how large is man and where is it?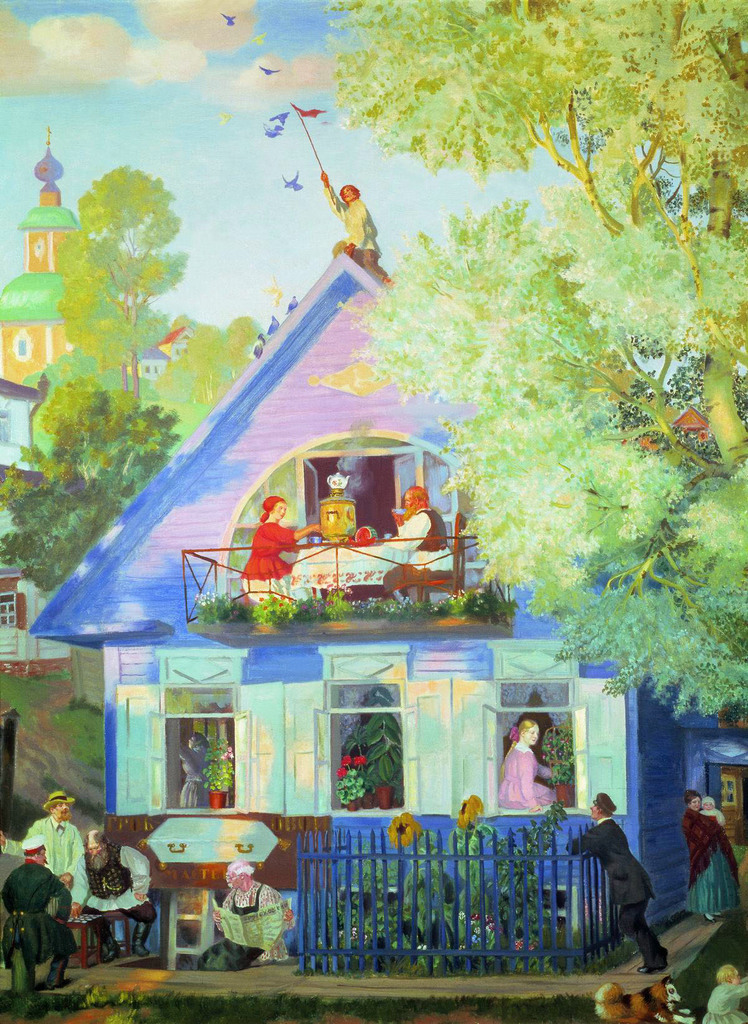
Bounding box: (left=193, top=855, right=299, bottom=972).
